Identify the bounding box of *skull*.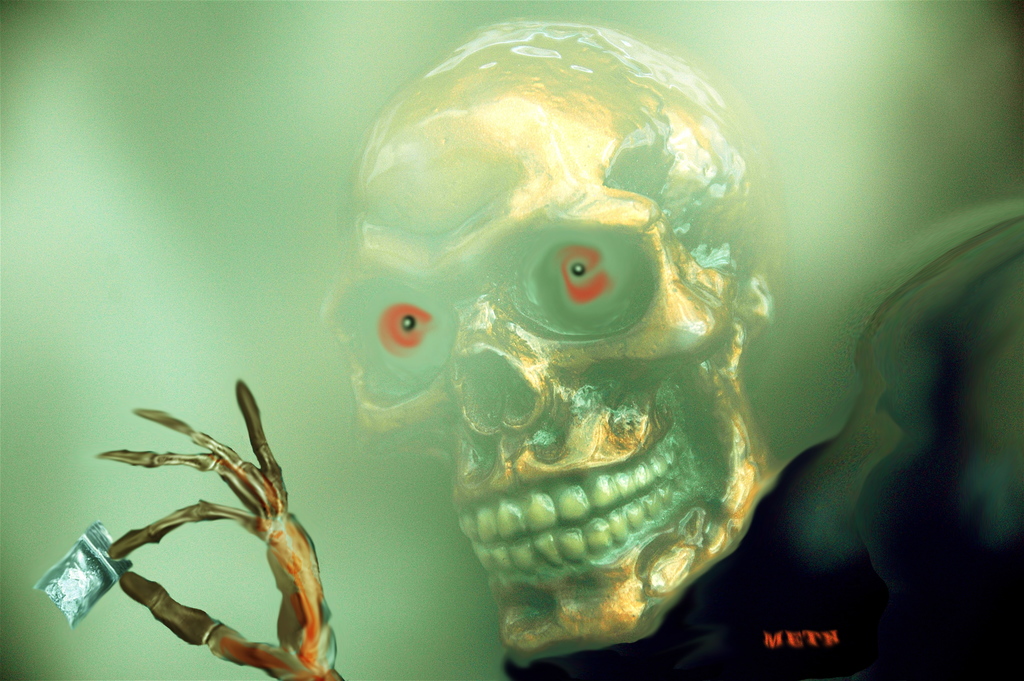
{"x1": 280, "y1": 15, "x2": 780, "y2": 677}.
